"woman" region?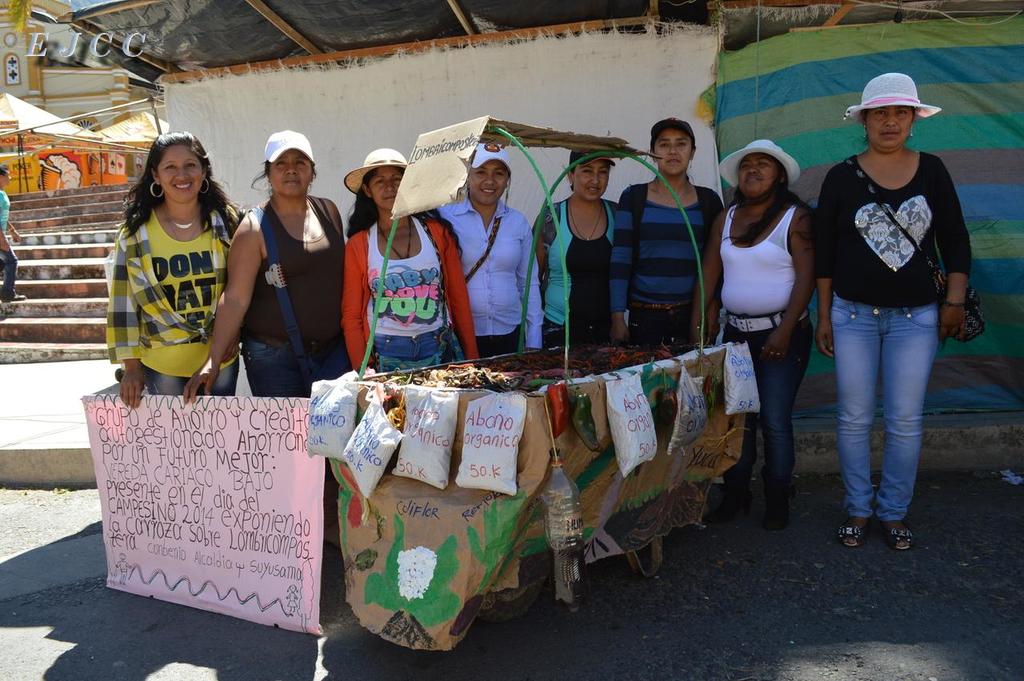
locate(721, 137, 838, 510)
